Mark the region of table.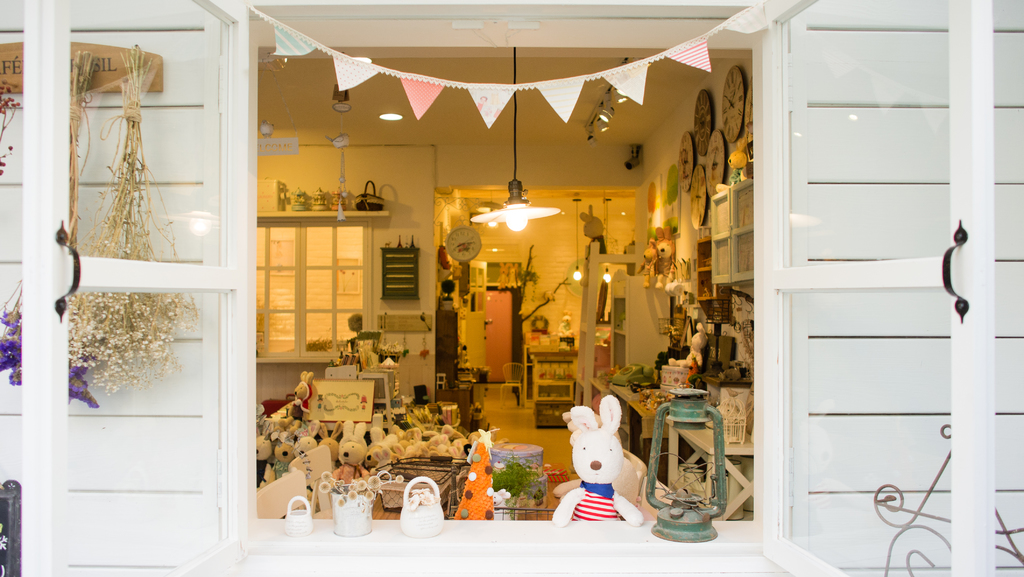
Region: <bbox>669, 407, 753, 519</bbox>.
